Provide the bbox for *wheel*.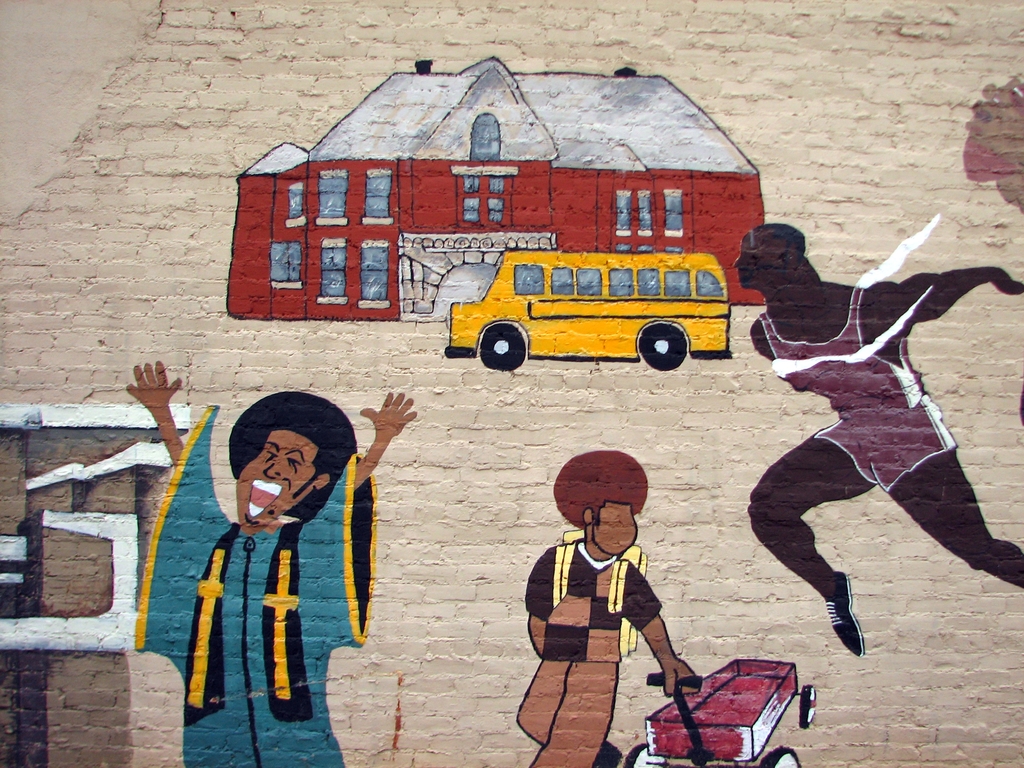
pyautogui.locateOnScreen(764, 748, 798, 767).
